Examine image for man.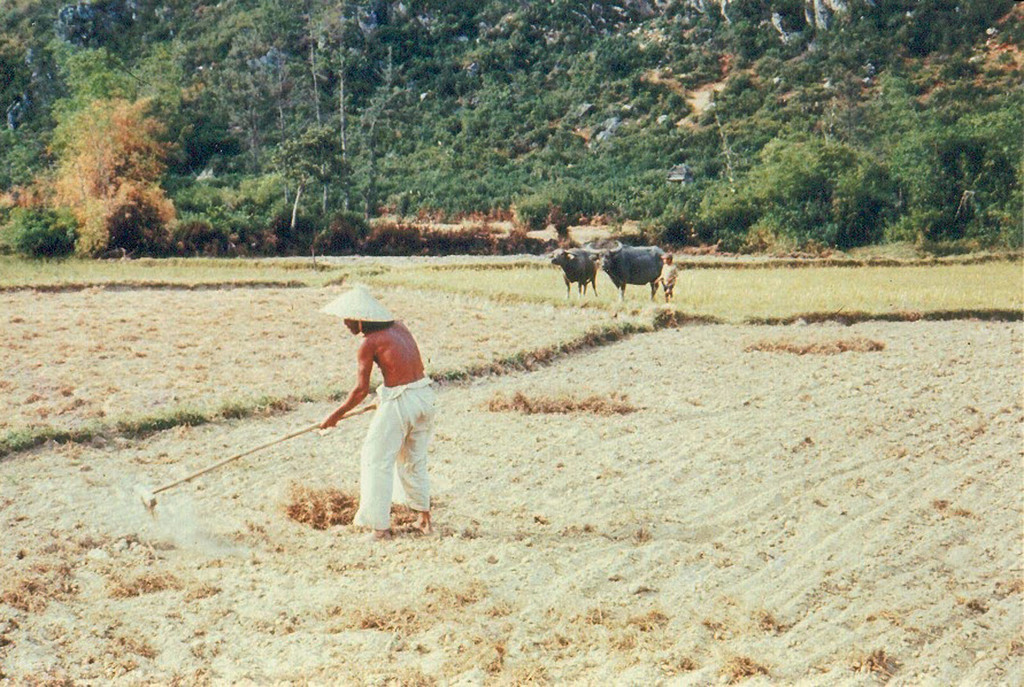
Examination result: box=[318, 283, 433, 539].
